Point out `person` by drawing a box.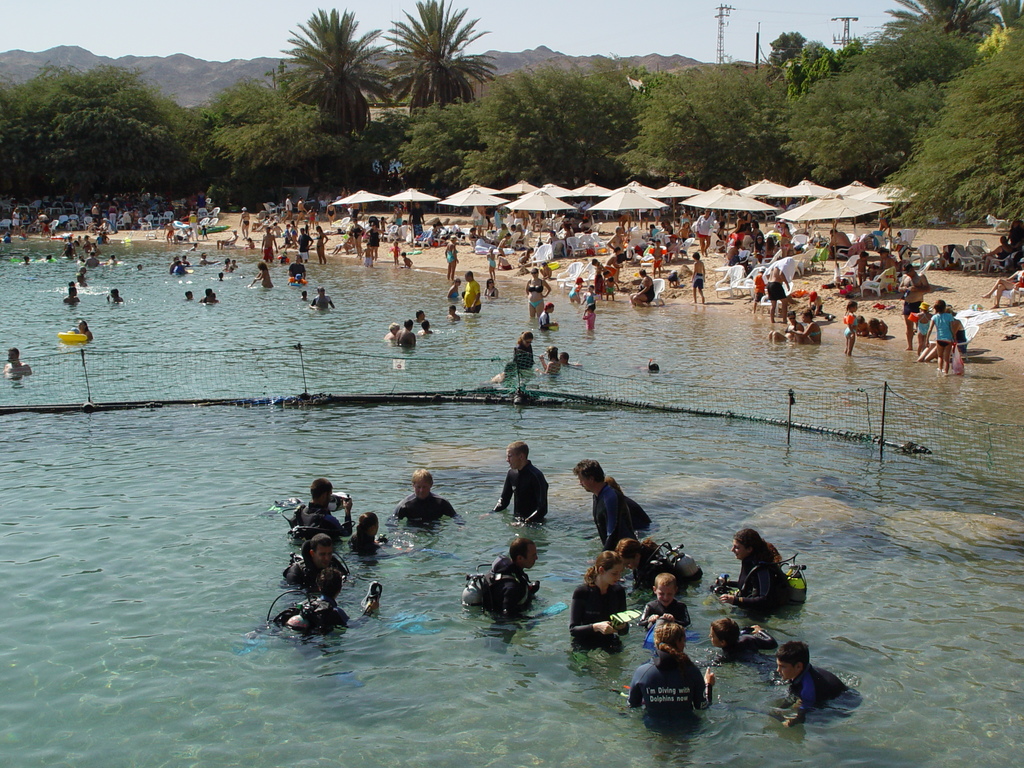
rect(69, 282, 76, 302).
